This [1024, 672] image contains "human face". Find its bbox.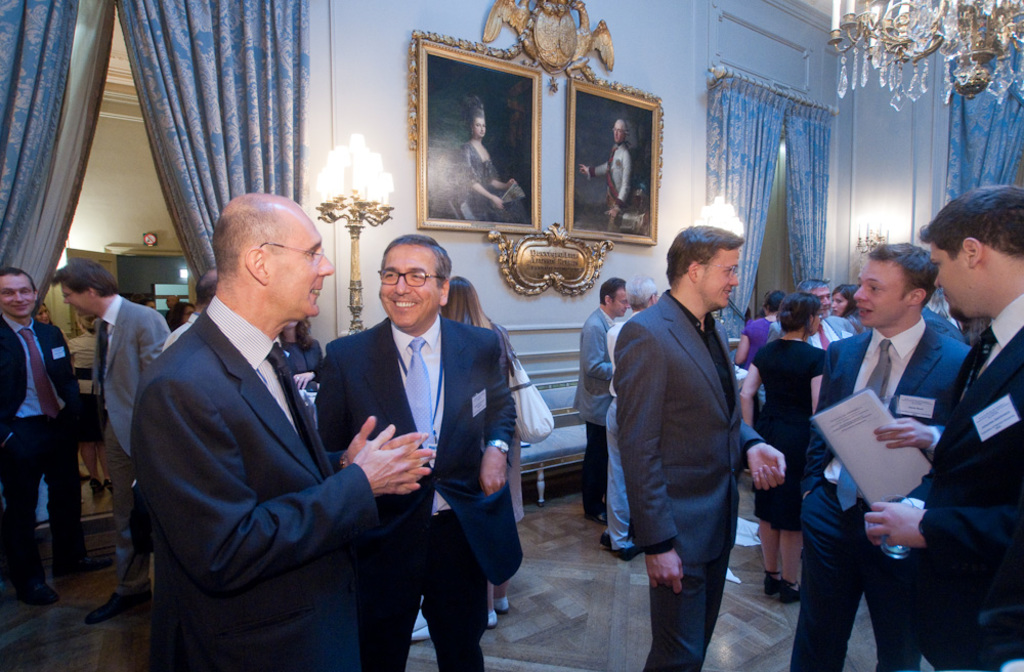
[left=812, top=288, right=829, bottom=316].
